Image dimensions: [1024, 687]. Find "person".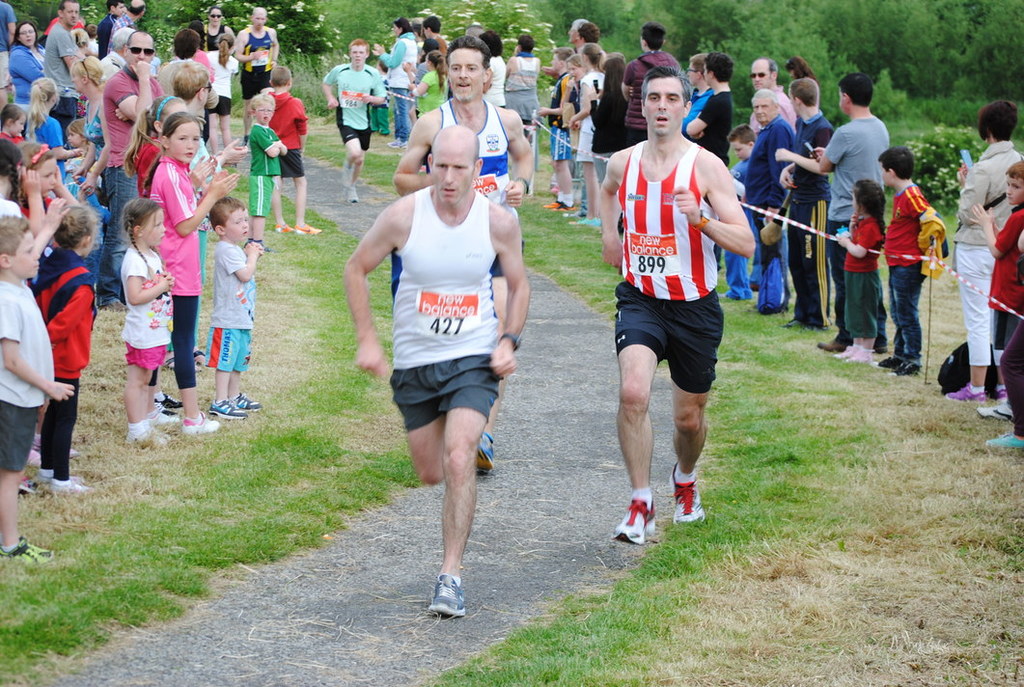
Rect(347, 118, 532, 616).
